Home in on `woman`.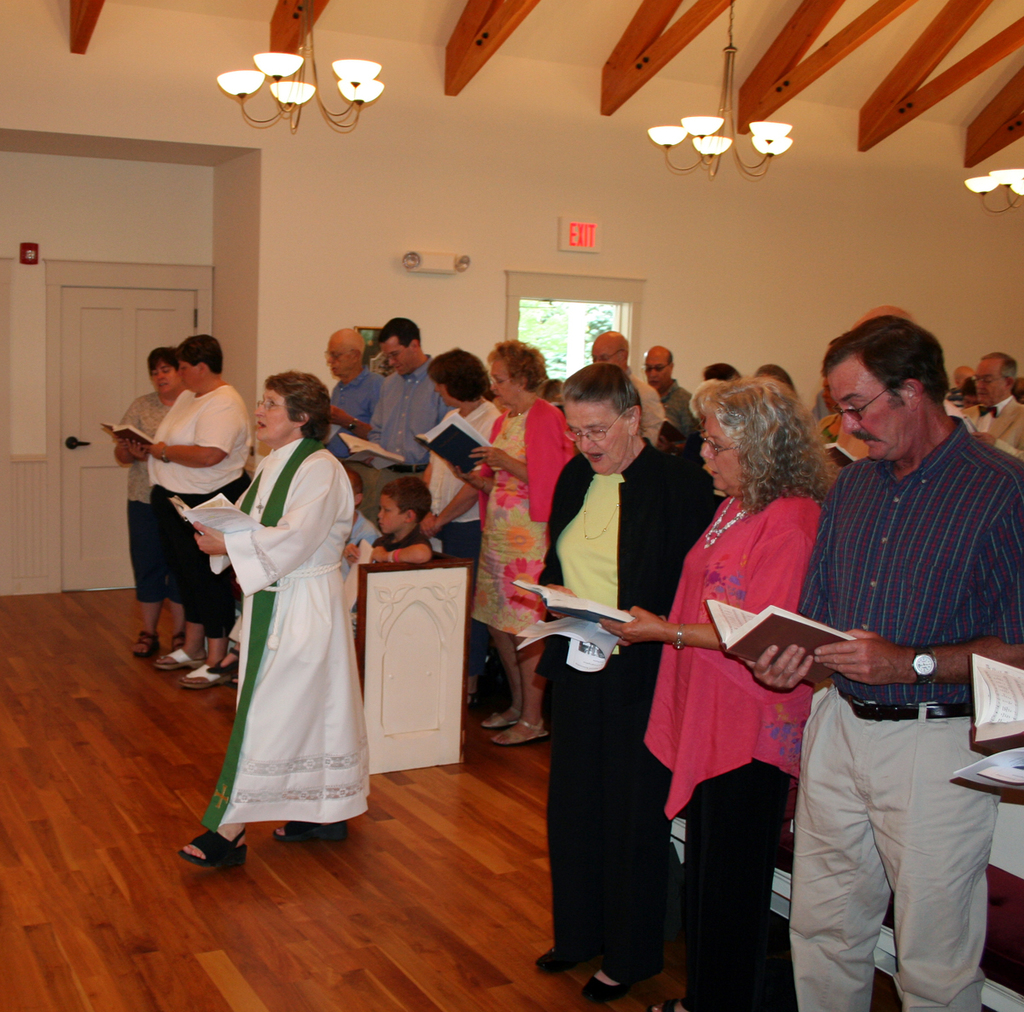
Homed in at l=596, t=375, r=844, b=1011.
